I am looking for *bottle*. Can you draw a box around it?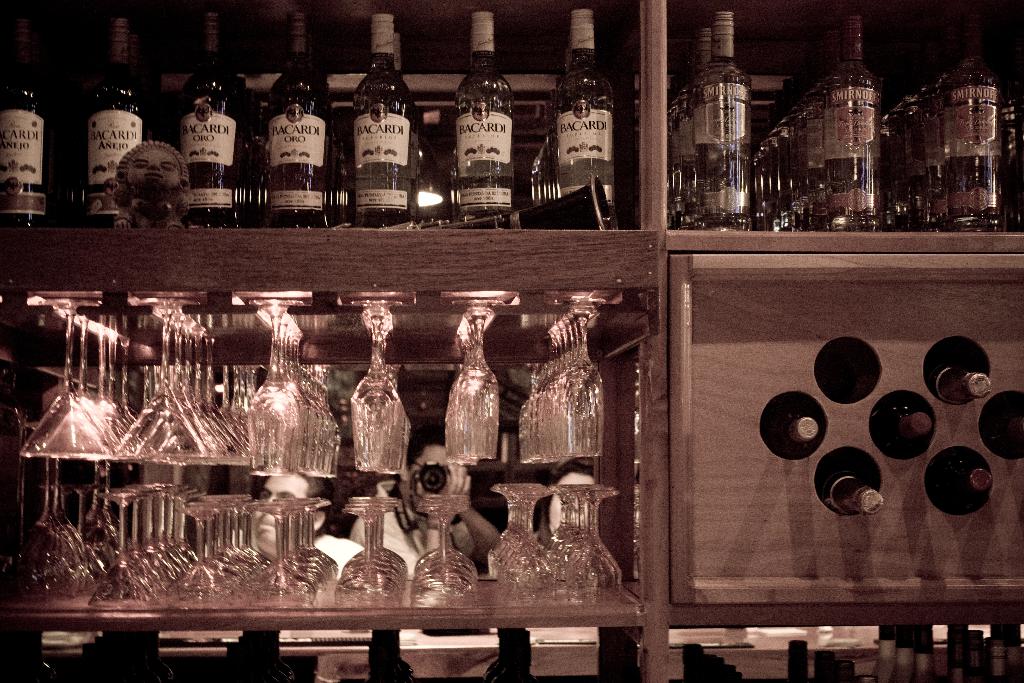
Sure, the bounding box is crop(178, 15, 245, 227).
